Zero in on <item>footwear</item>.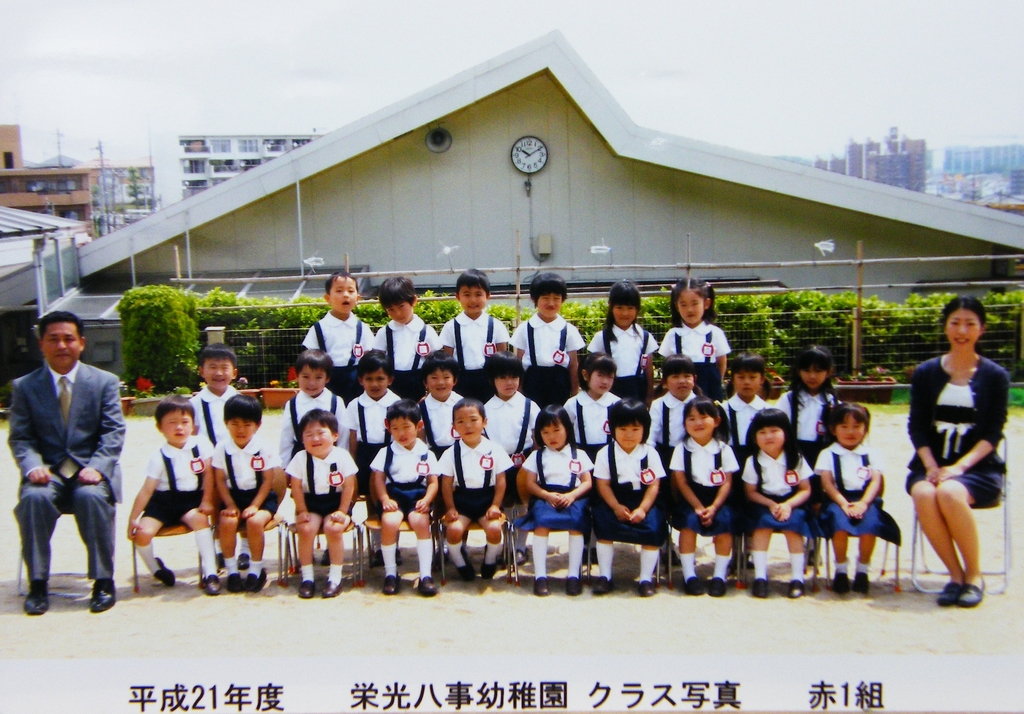
Zeroed in: <box>957,582,984,607</box>.
